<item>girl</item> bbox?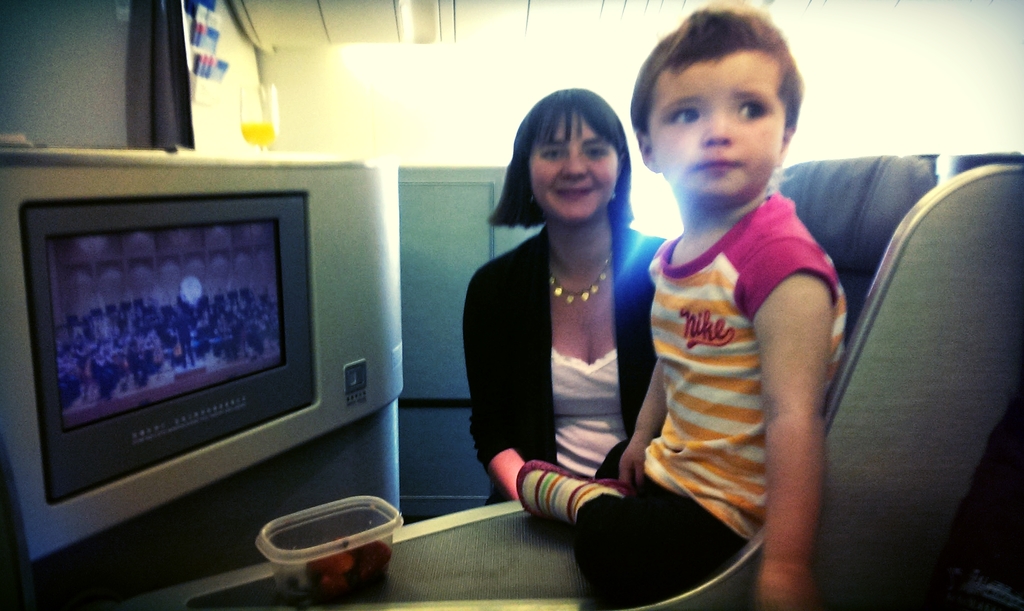
[left=463, top=86, right=669, bottom=507]
